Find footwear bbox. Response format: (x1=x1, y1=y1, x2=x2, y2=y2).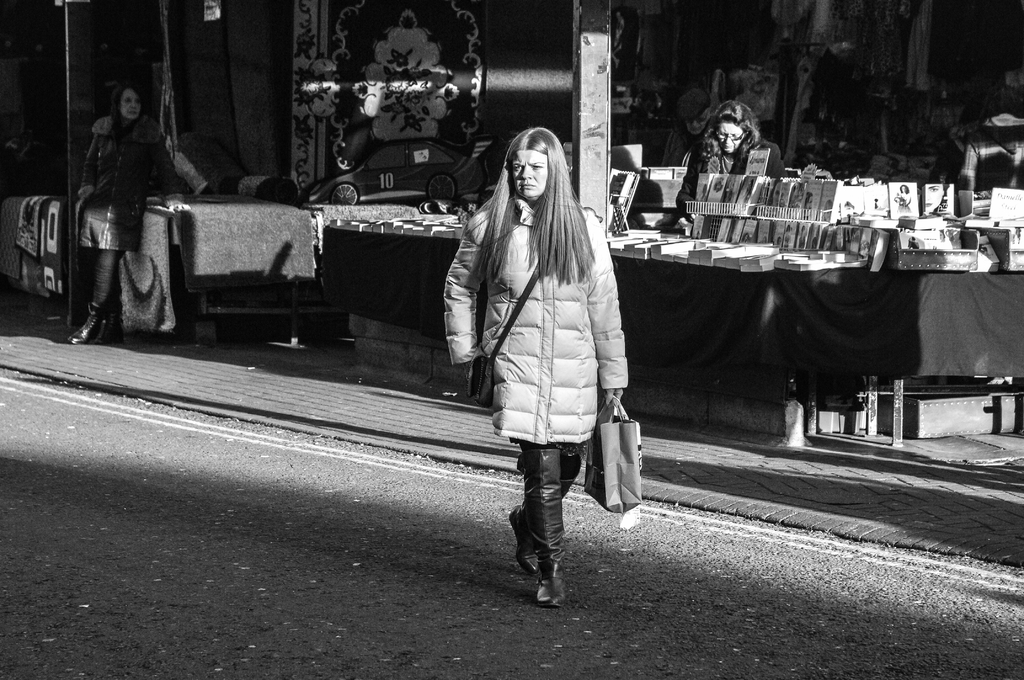
(x1=92, y1=312, x2=116, y2=339).
